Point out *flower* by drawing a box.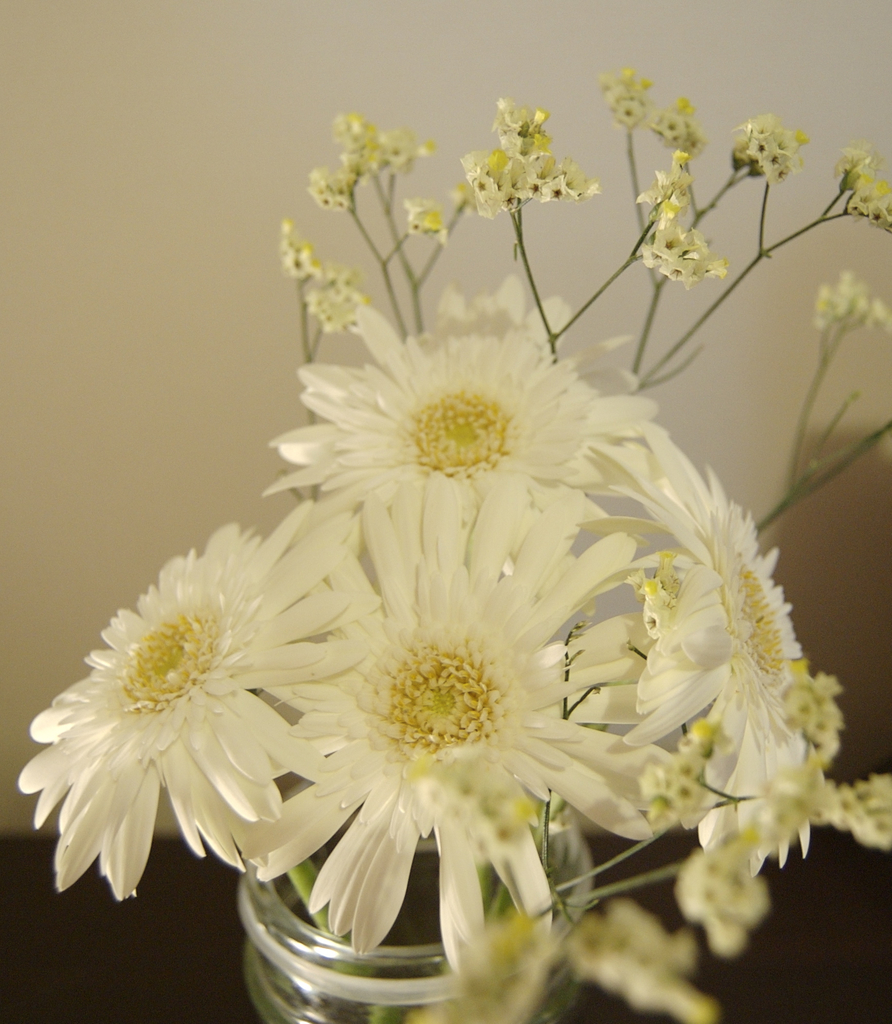
detection(728, 118, 811, 188).
